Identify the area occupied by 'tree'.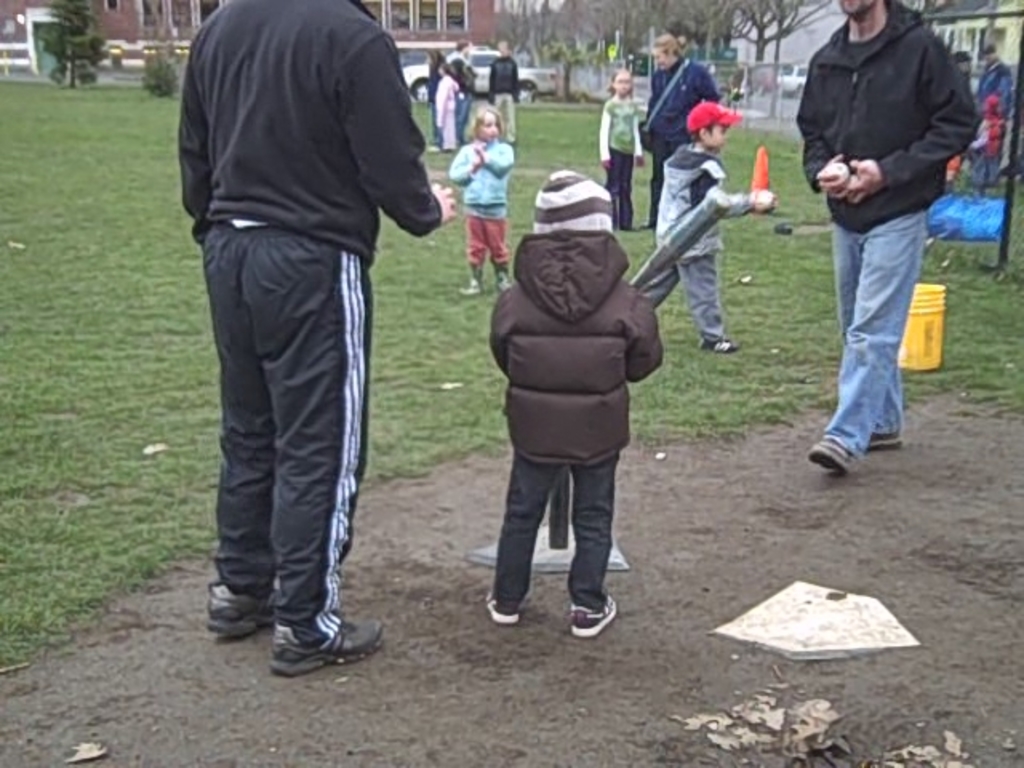
Area: 730, 0, 810, 58.
